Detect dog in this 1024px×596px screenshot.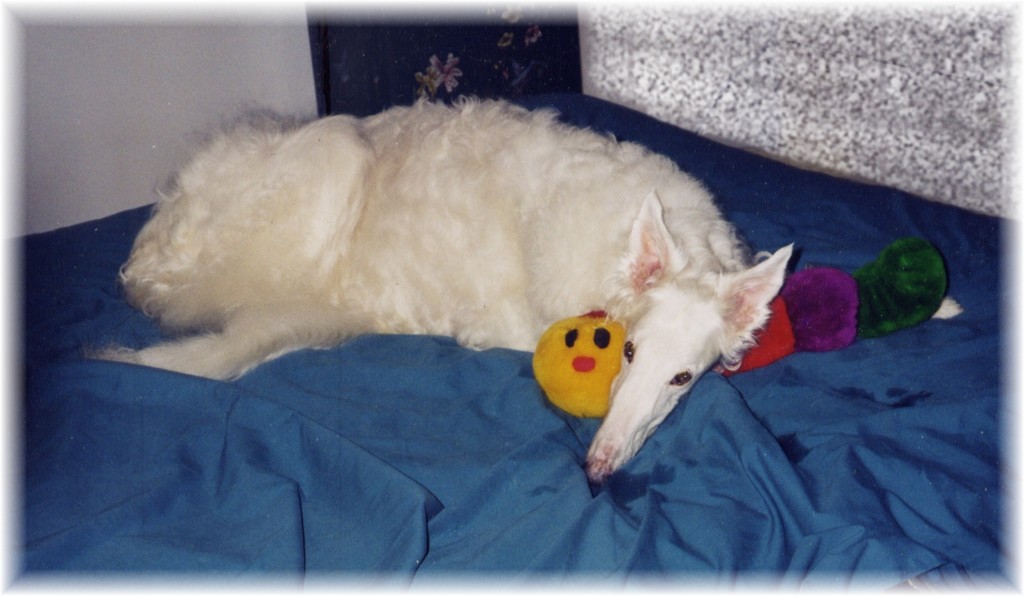
Detection: select_region(81, 92, 964, 487).
